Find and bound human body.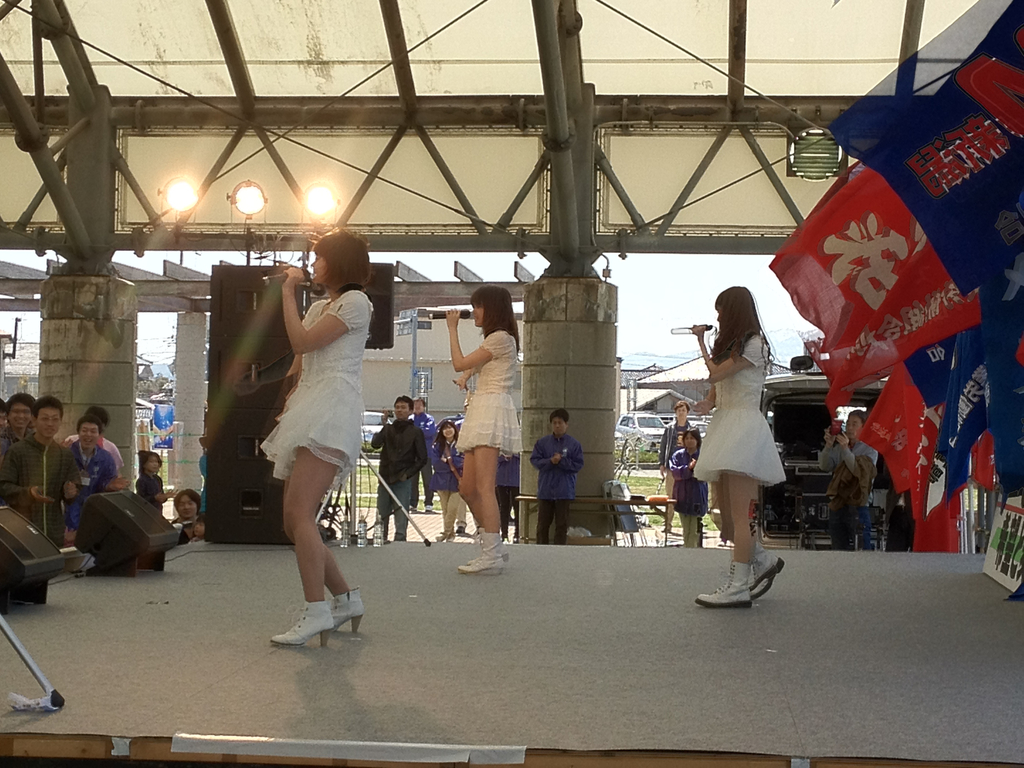
Bound: bbox(406, 412, 435, 511).
